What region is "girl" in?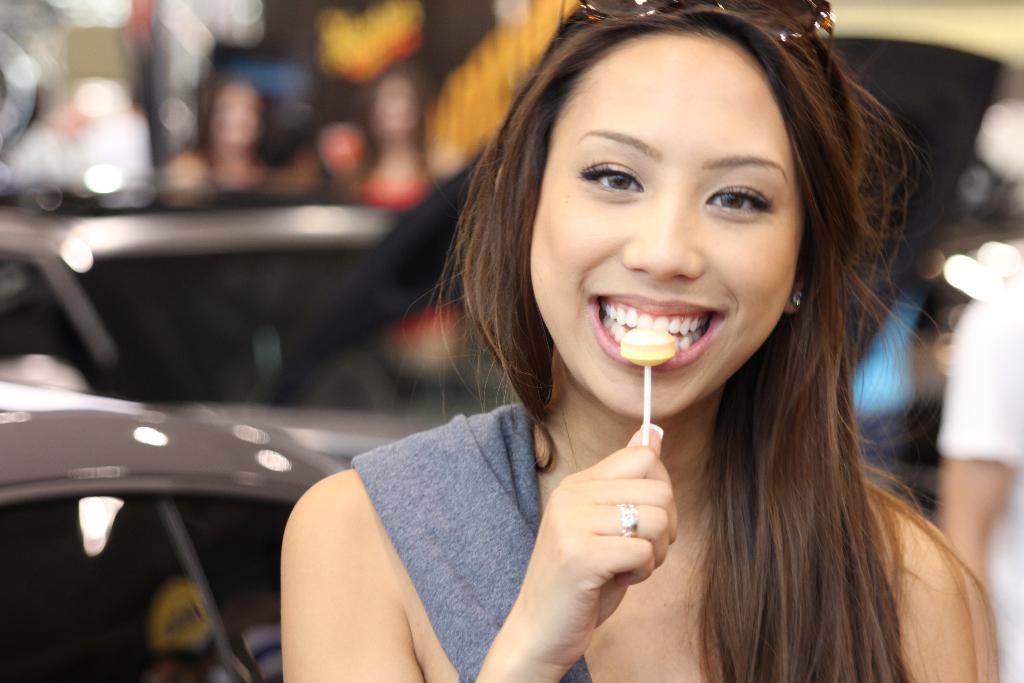
crop(281, 0, 1001, 682).
